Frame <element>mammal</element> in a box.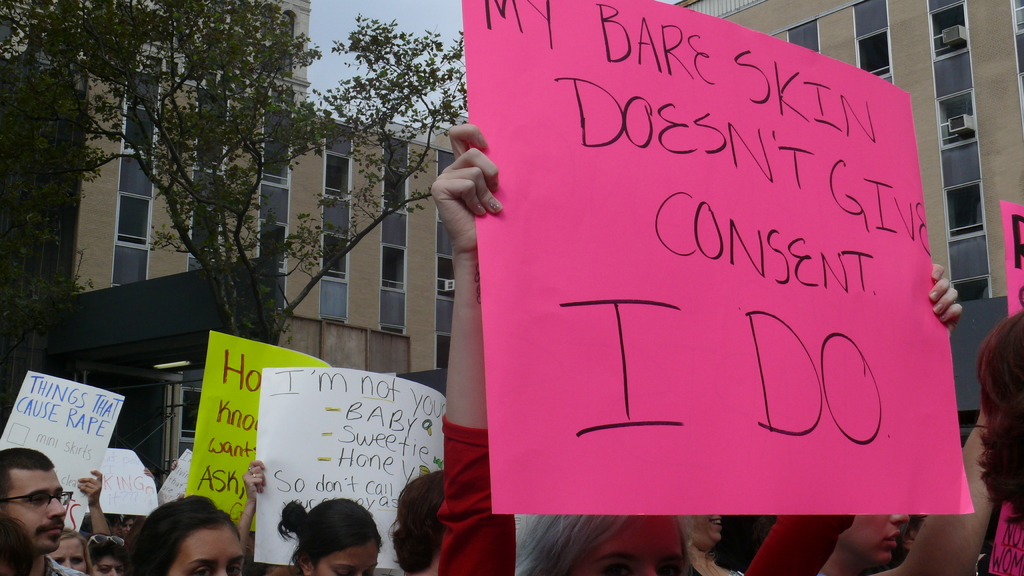
pyautogui.locateOnScreen(820, 407, 991, 575).
